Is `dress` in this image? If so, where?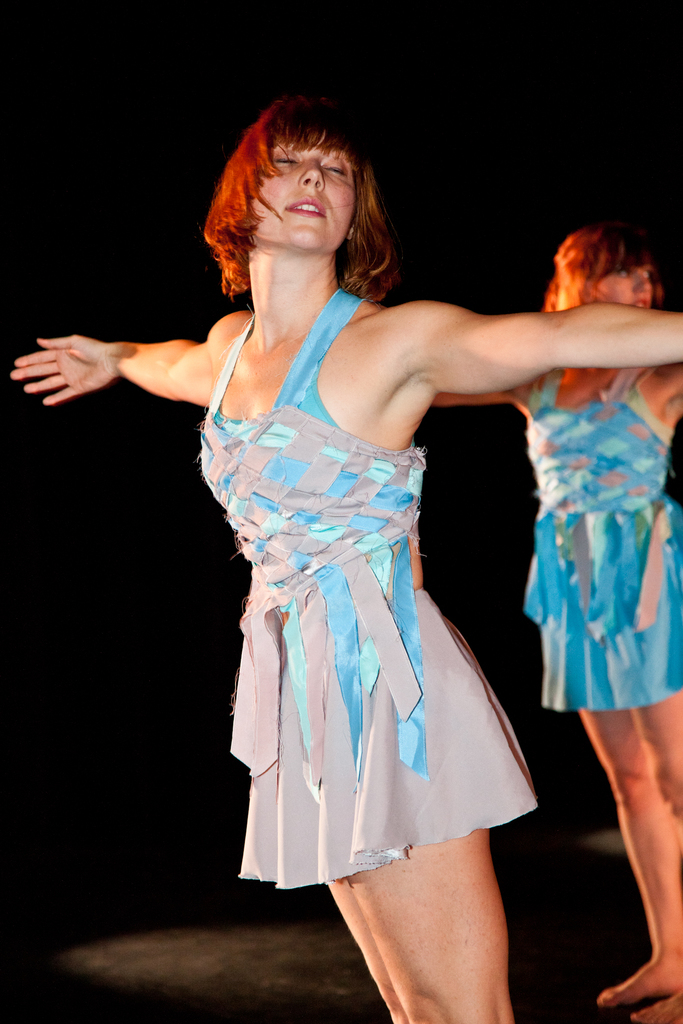
Yes, at 522, 364, 682, 714.
